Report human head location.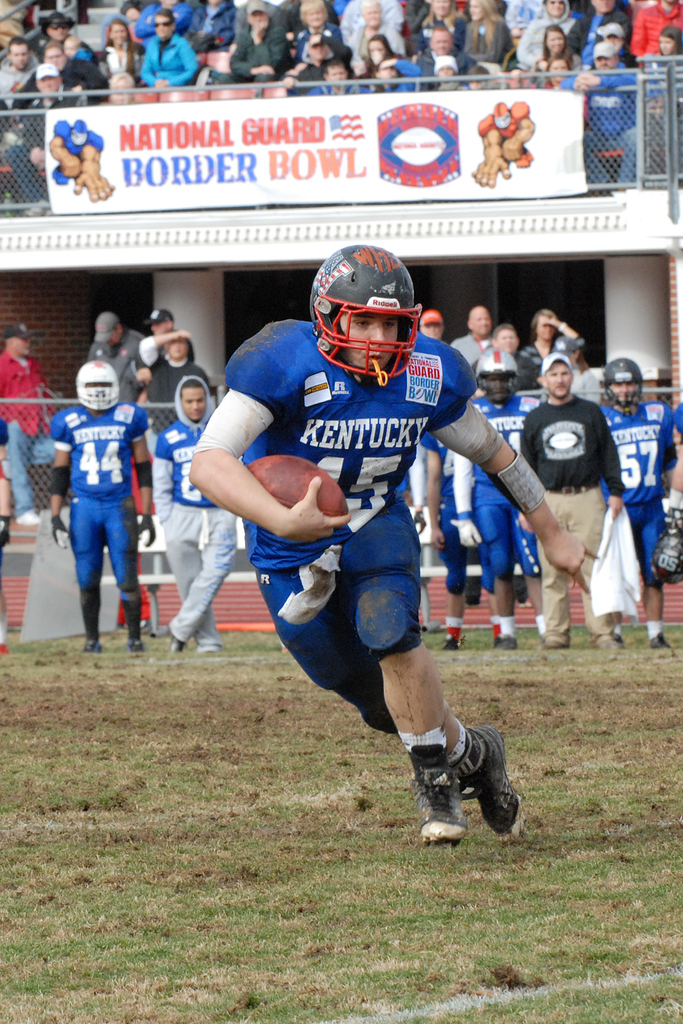
Report: [304, 236, 439, 372].
